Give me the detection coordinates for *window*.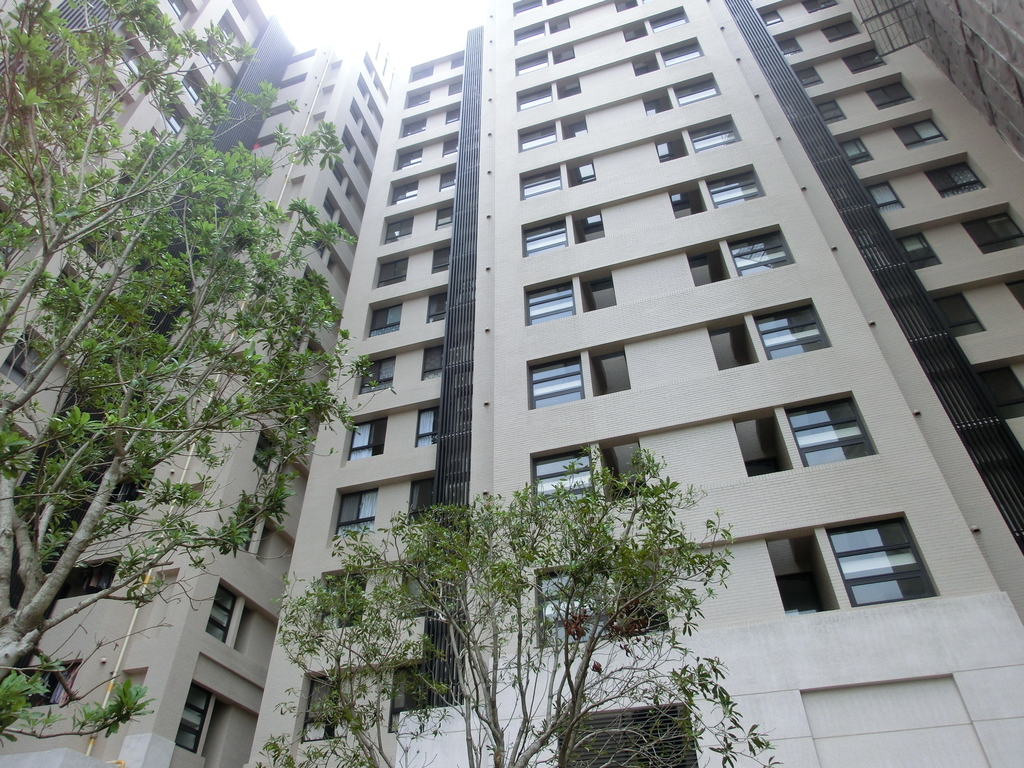
Rect(342, 416, 388, 460).
